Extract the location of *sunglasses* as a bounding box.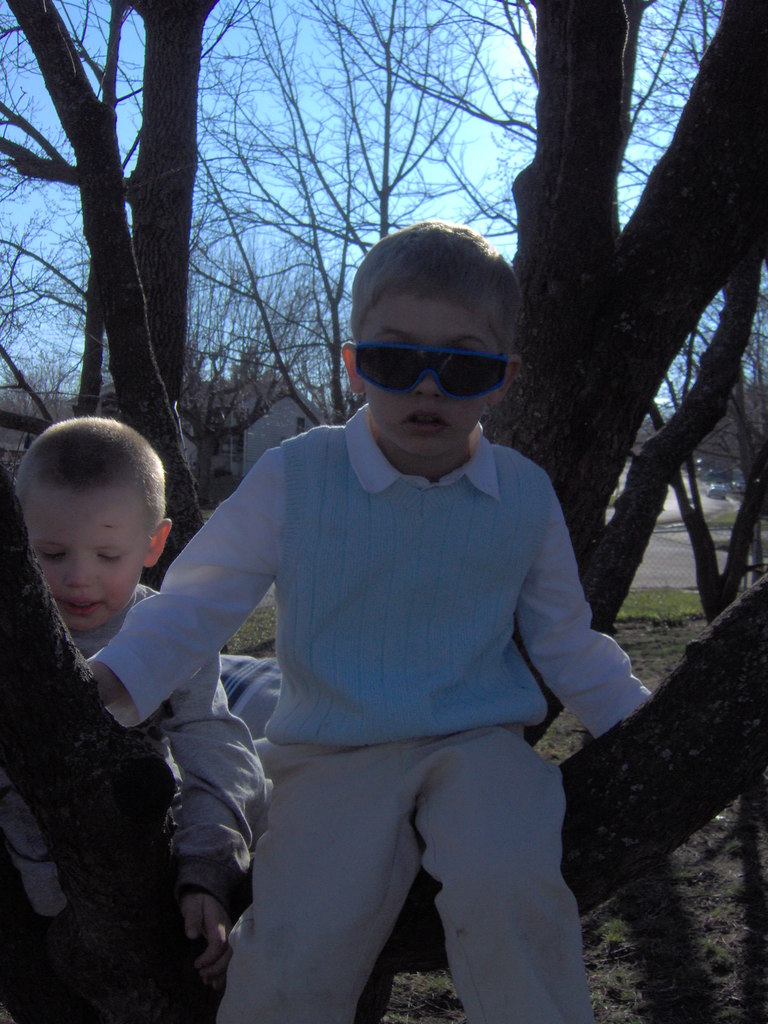
[349, 338, 511, 410].
